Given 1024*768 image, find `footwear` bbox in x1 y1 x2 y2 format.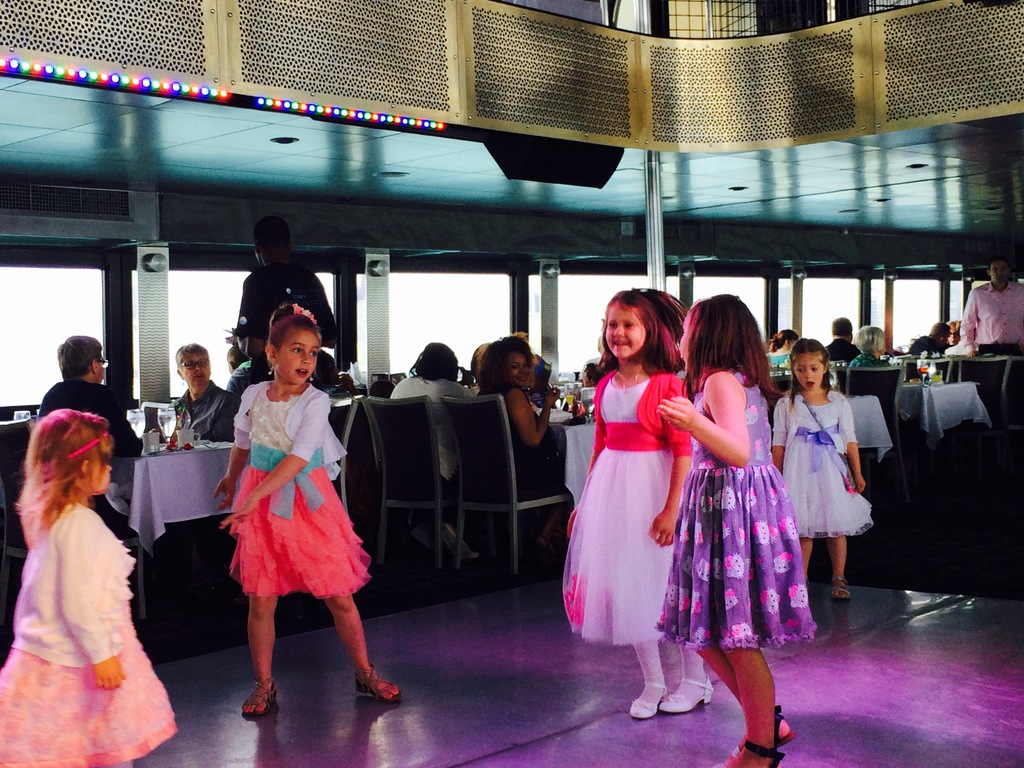
833 572 852 604.
